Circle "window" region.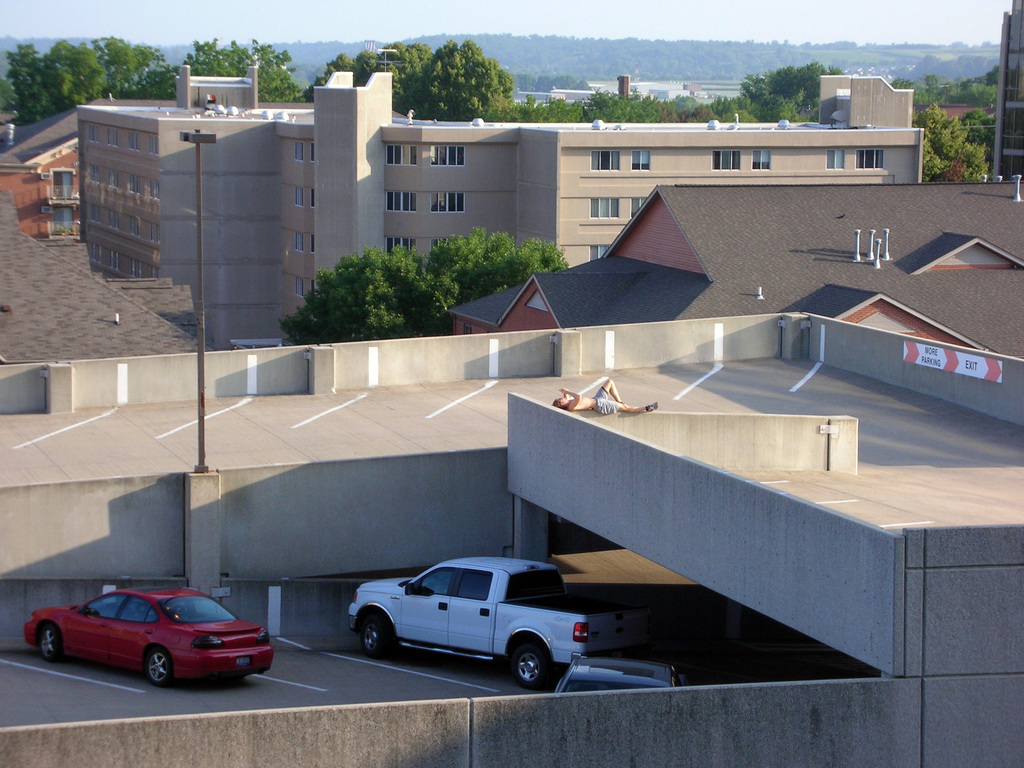
Region: l=90, t=203, r=102, b=225.
